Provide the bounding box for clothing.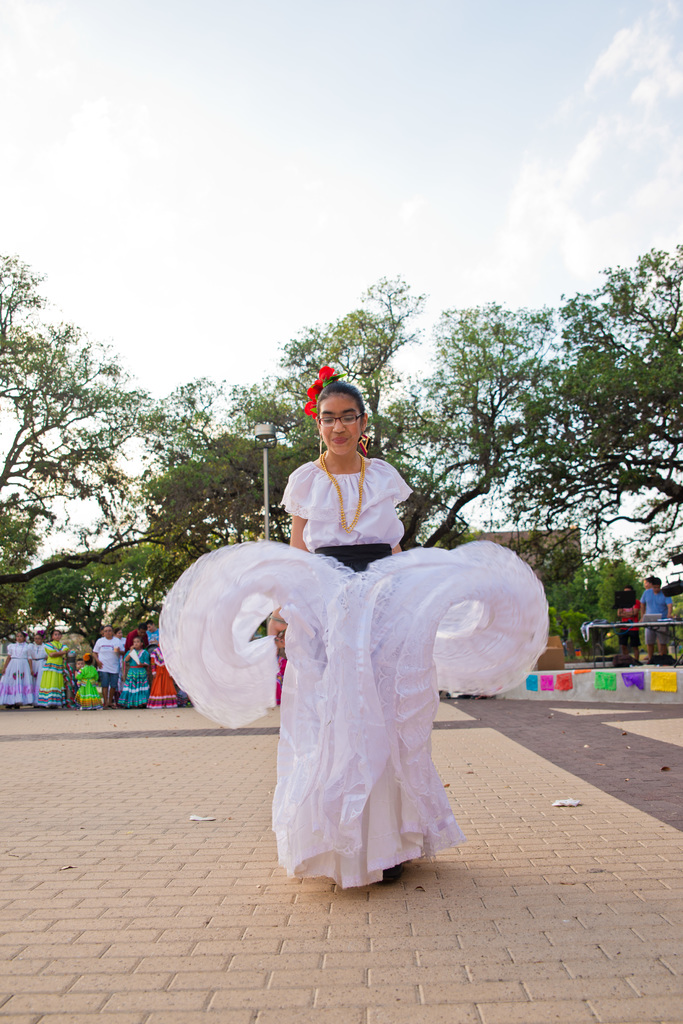
[x1=638, y1=586, x2=670, y2=646].
